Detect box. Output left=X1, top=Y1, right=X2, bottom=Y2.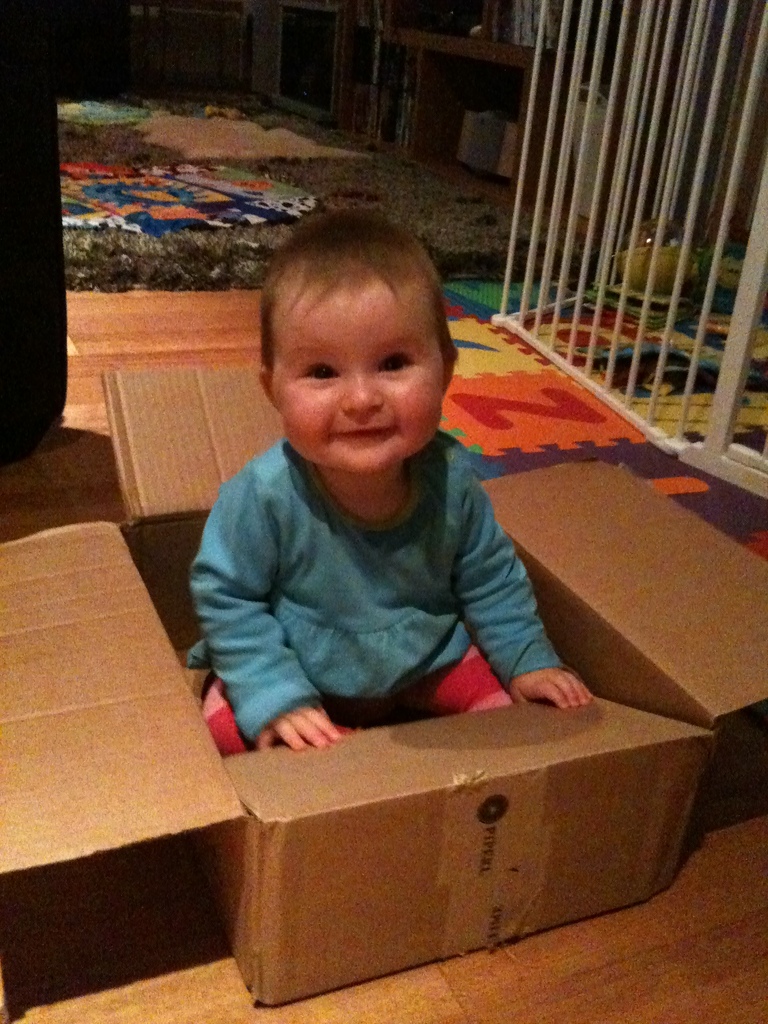
left=0, top=363, right=767, bottom=1004.
